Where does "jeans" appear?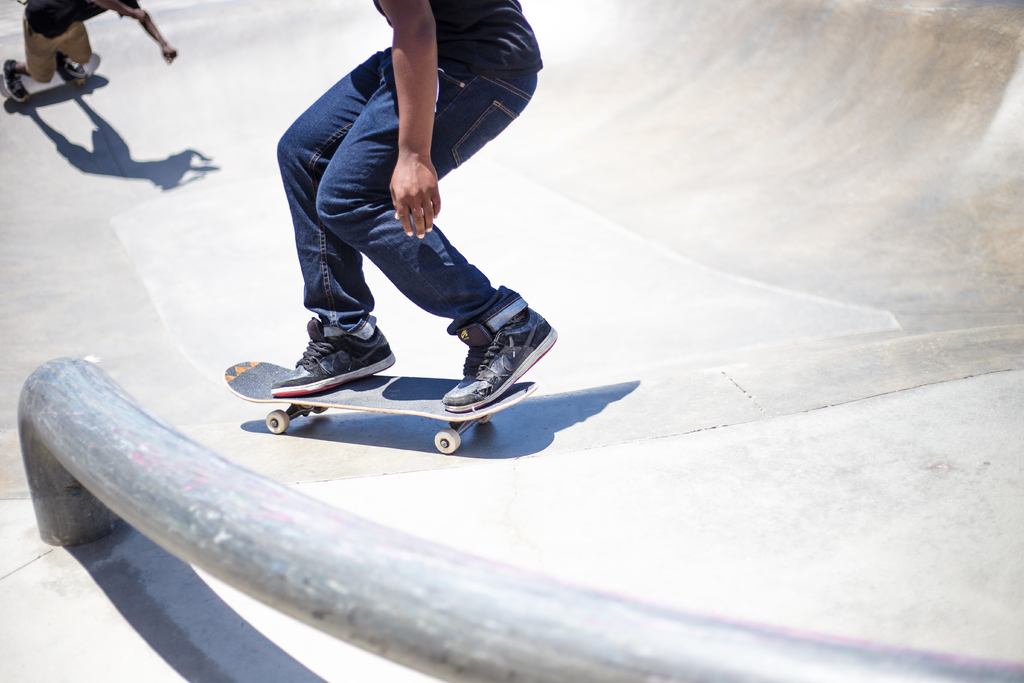
Appears at {"left": 255, "top": 171, "right": 561, "bottom": 425}.
